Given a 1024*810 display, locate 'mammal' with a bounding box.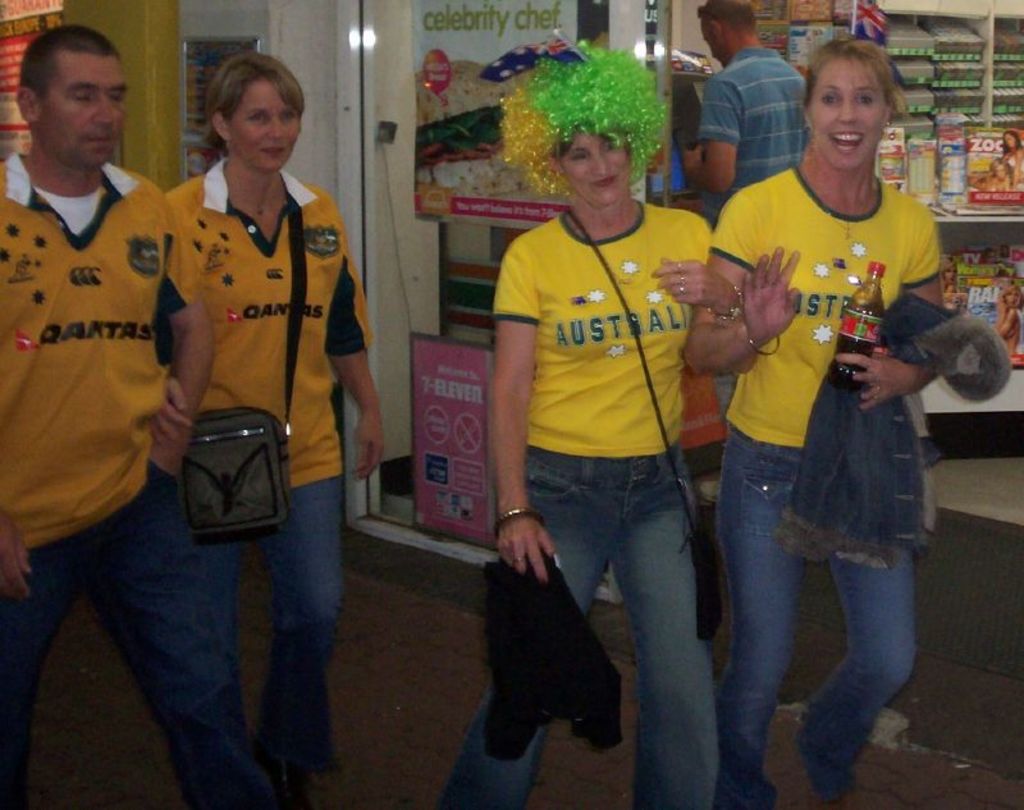
Located: [940, 253, 952, 293].
